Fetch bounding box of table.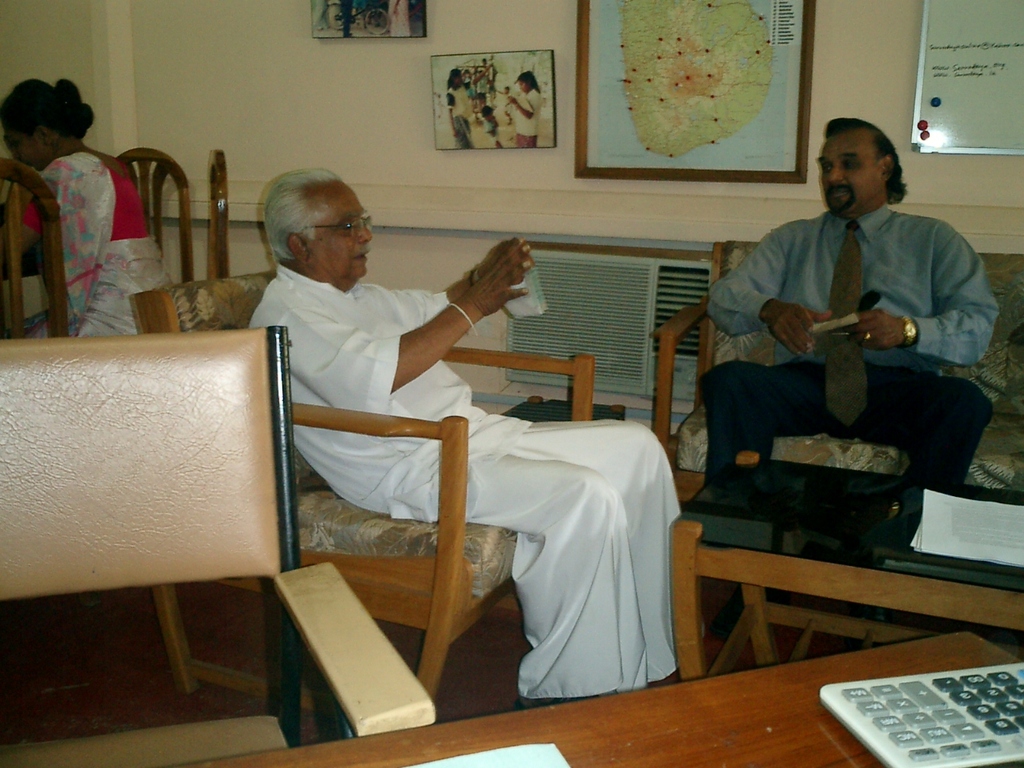
Bbox: (673, 450, 1023, 678).
